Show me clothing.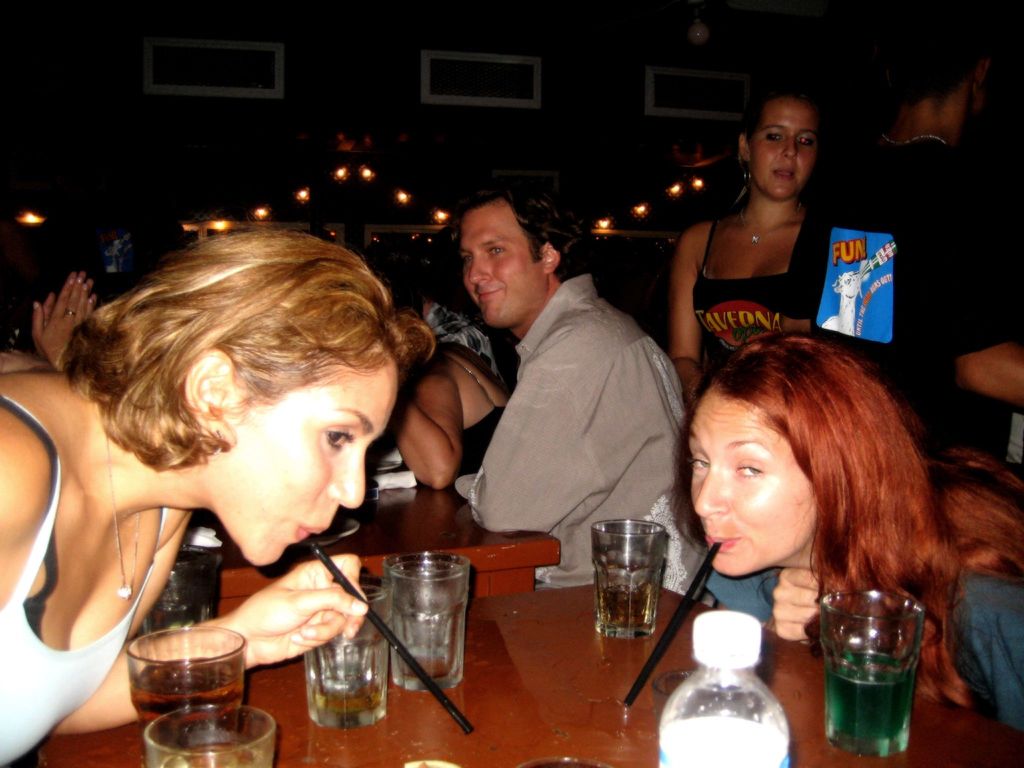
clothing is here: (x1=789, y1=135, x2=1022, y2=455).
